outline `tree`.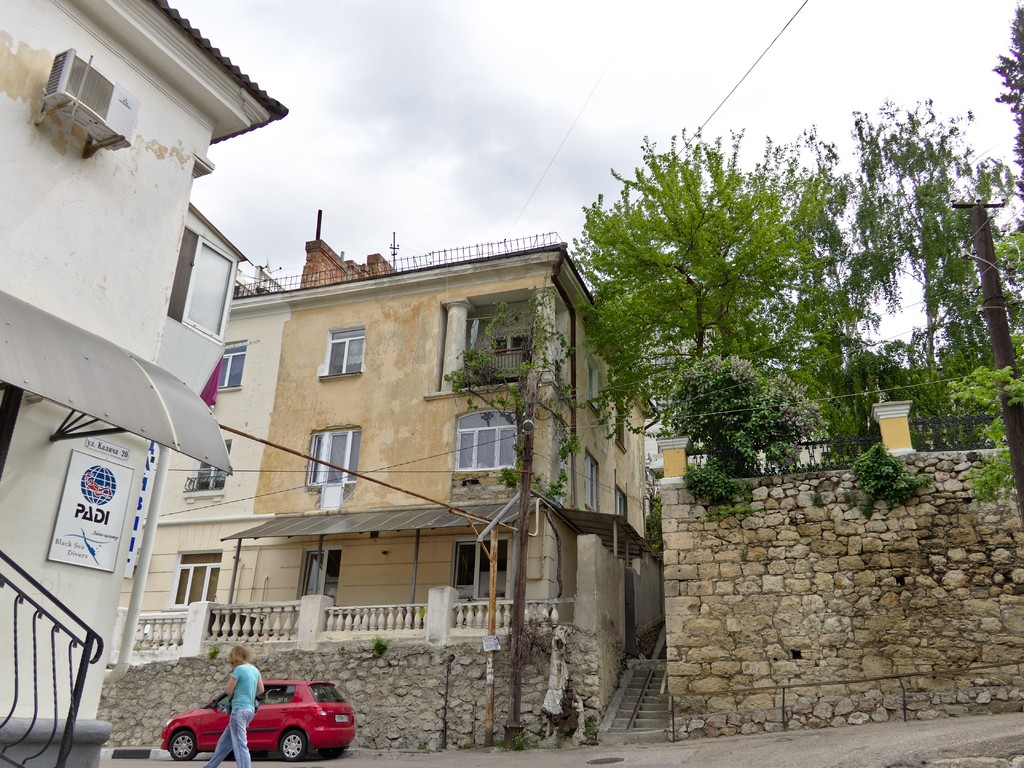
Outline: rect(551, 119, 834, 366).
